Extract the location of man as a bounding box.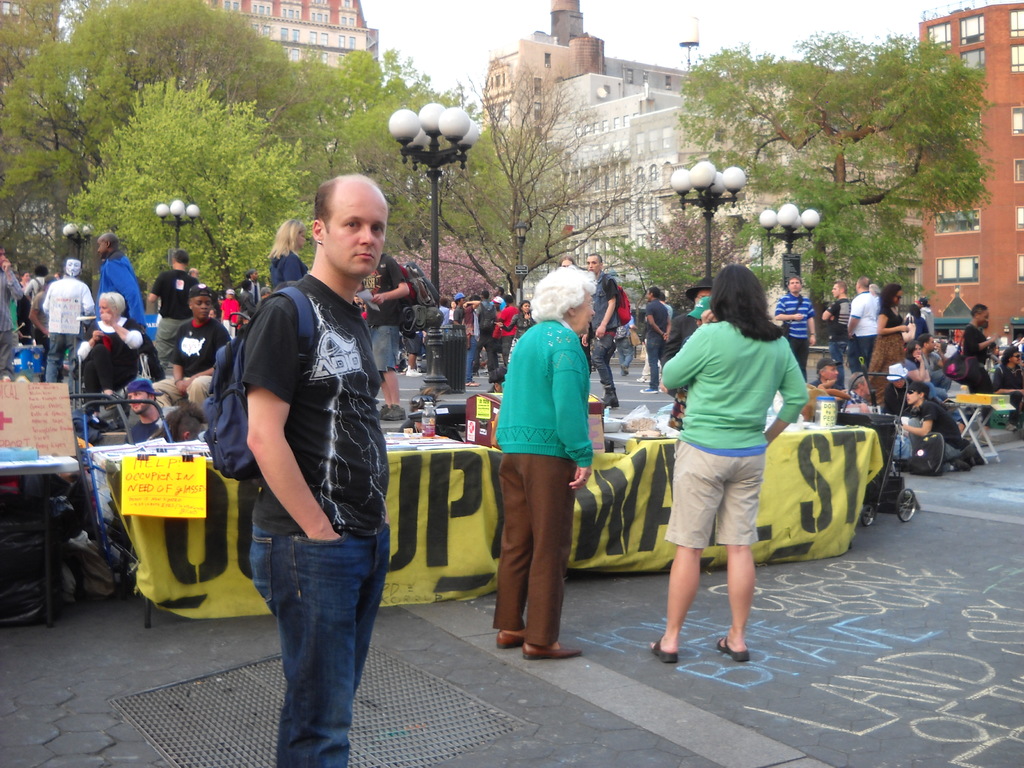
0 246 25 379.
